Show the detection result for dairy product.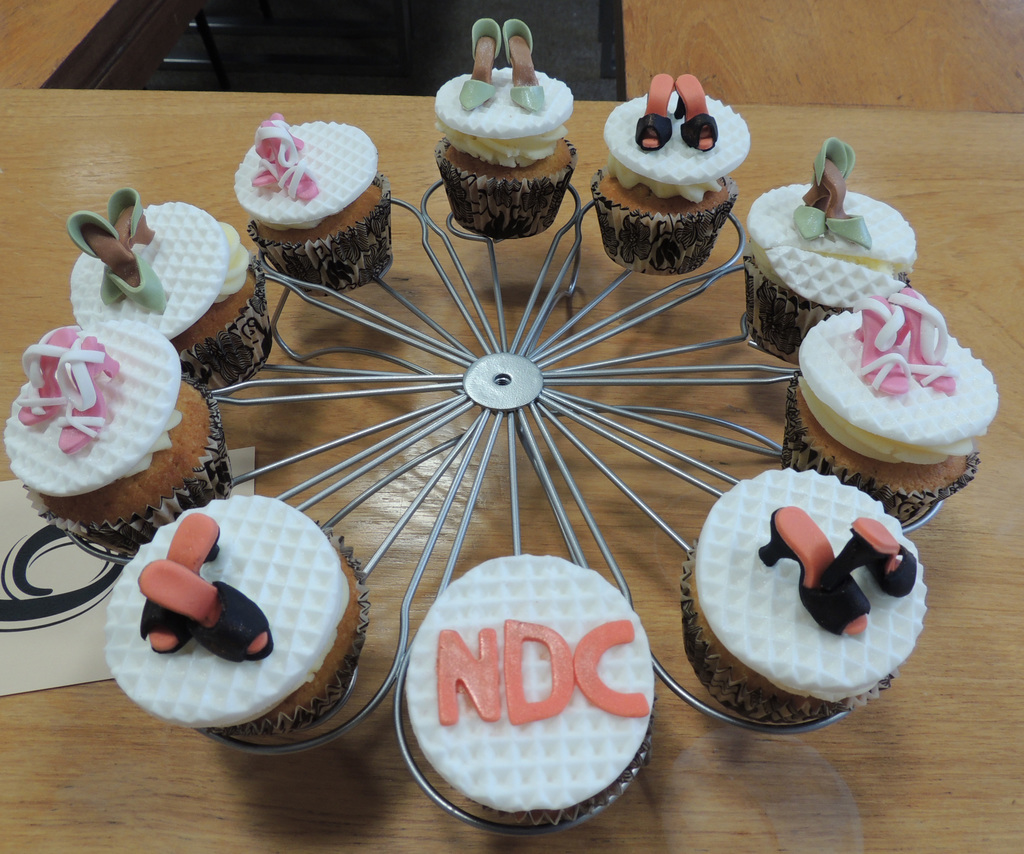
locate(784, 294, 988, 481).
